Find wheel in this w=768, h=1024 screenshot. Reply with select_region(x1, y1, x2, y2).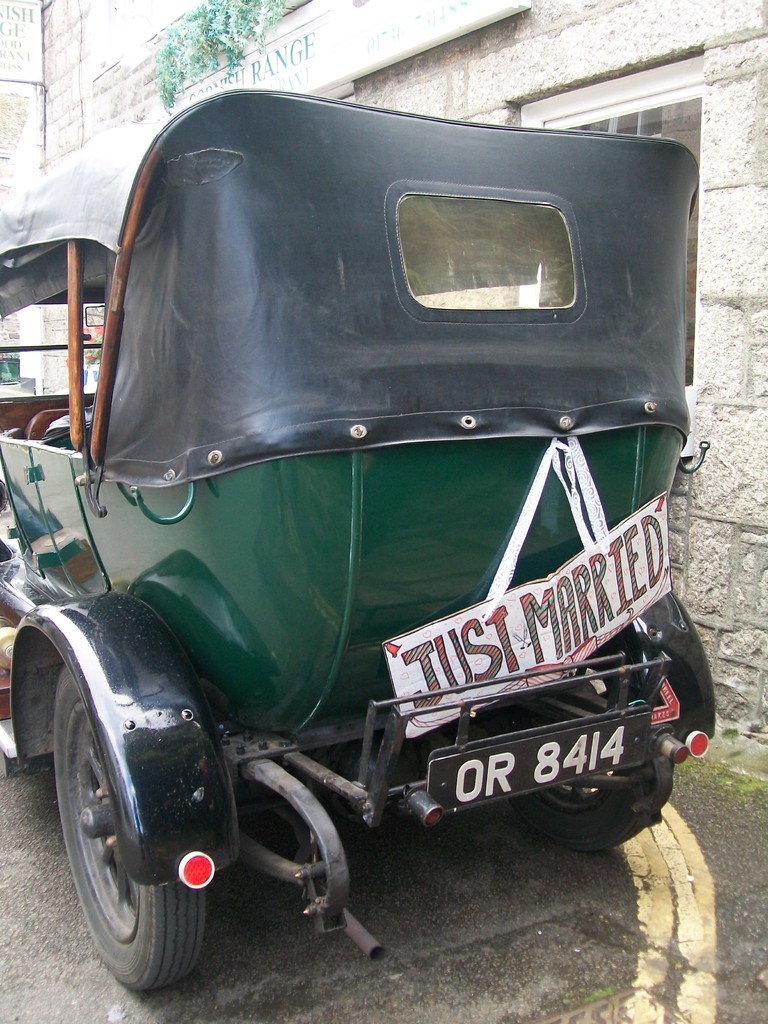
select_region(47, 625, 240, 994).
